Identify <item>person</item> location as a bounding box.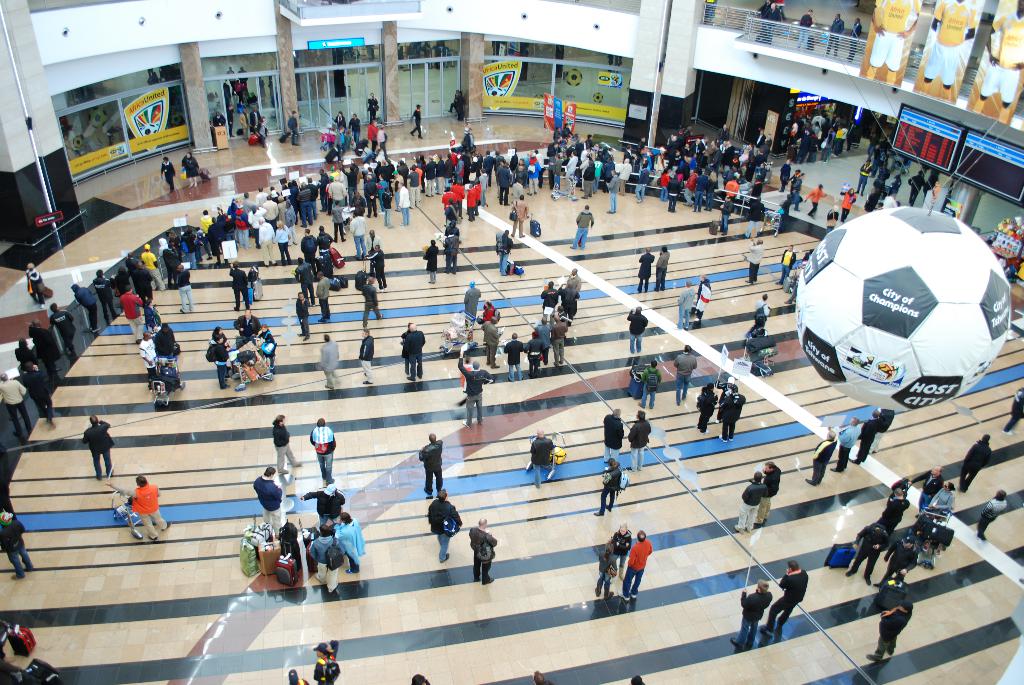
BBox(71, 281, 104, 331).
